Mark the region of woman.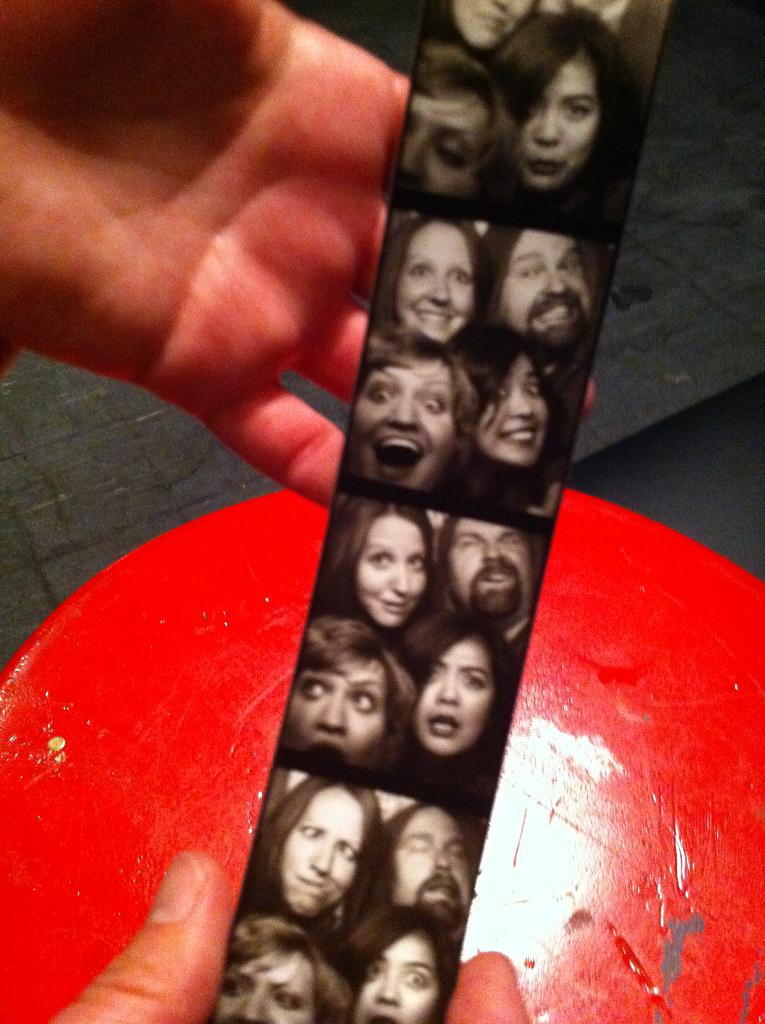
Region: region(278, 619, 423, 776).
